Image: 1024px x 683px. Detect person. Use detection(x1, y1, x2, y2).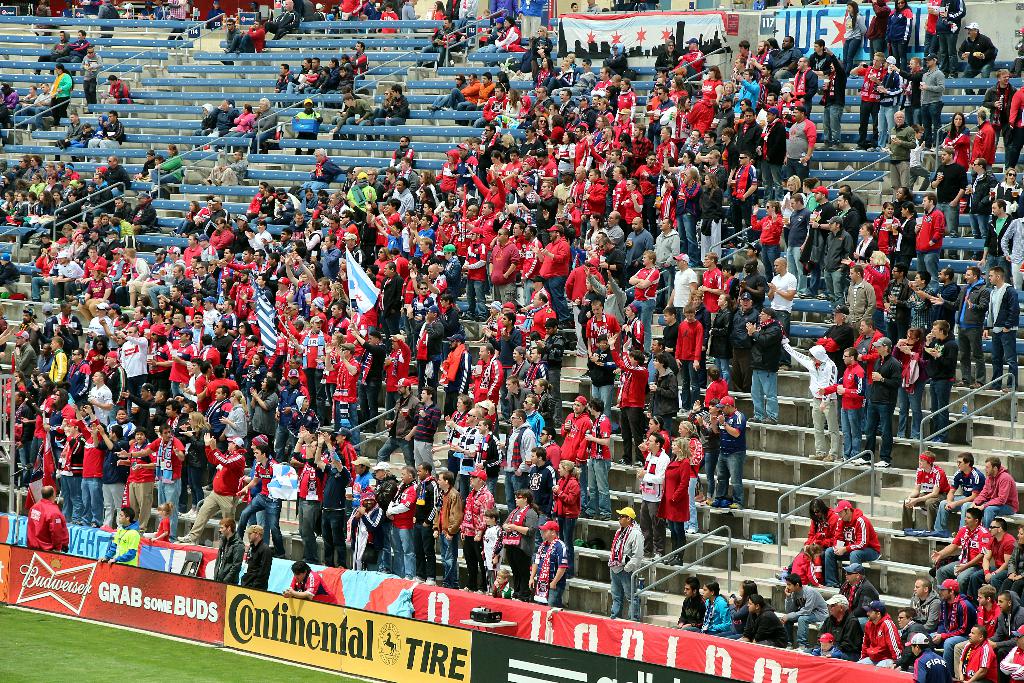
detection(922, 320, 954, 418).
